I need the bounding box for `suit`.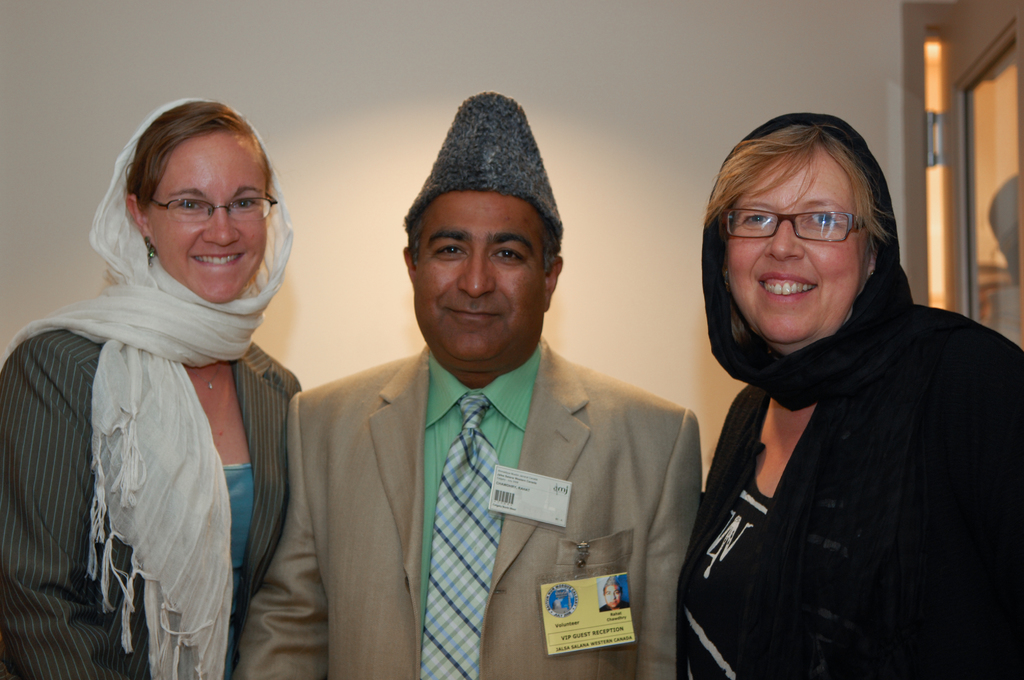
Here it is: BBox(0, 325, 309, 679).
